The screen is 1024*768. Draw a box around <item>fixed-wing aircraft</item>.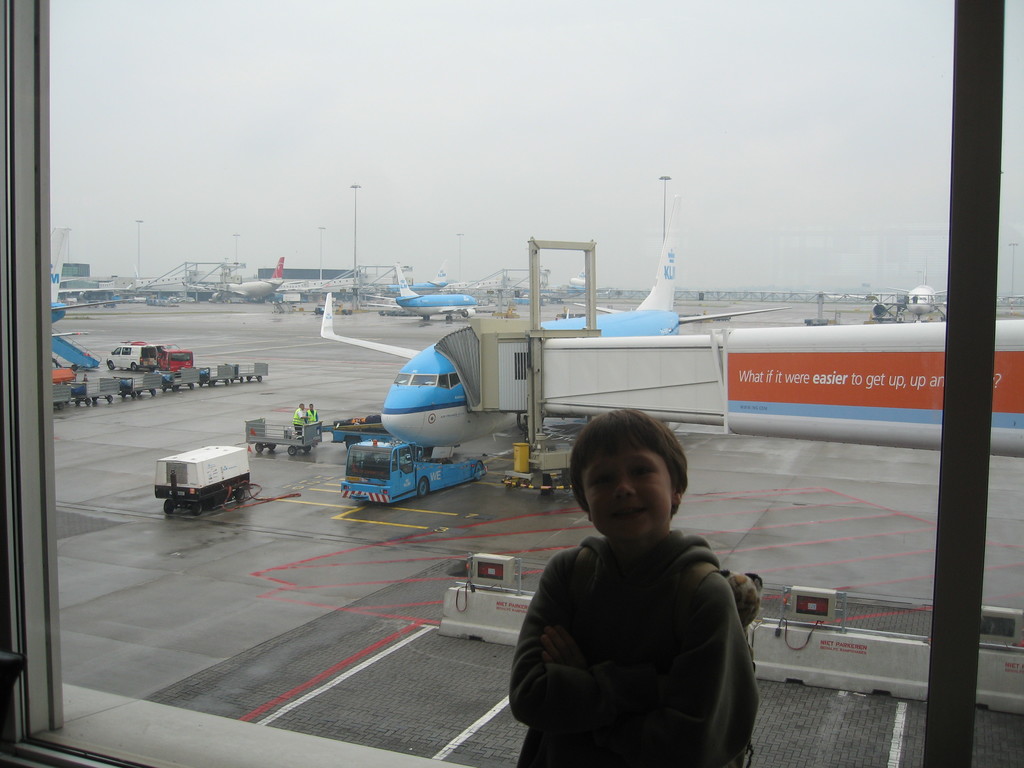
locate(181, 254, 300, 303).
